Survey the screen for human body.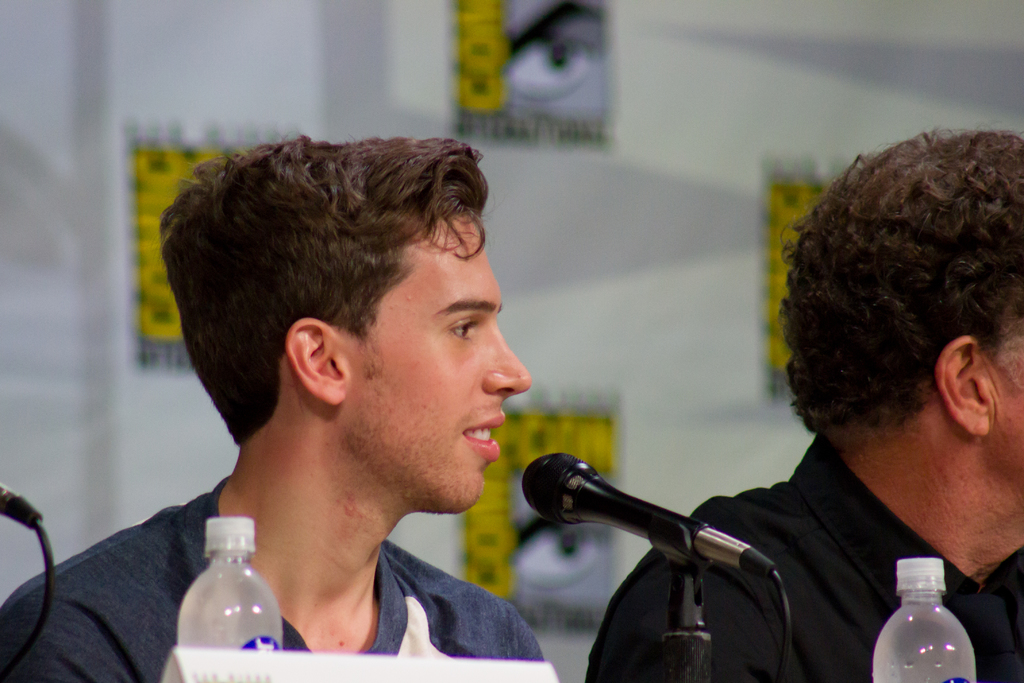
Survey found: (0, 472, 544, 682).
